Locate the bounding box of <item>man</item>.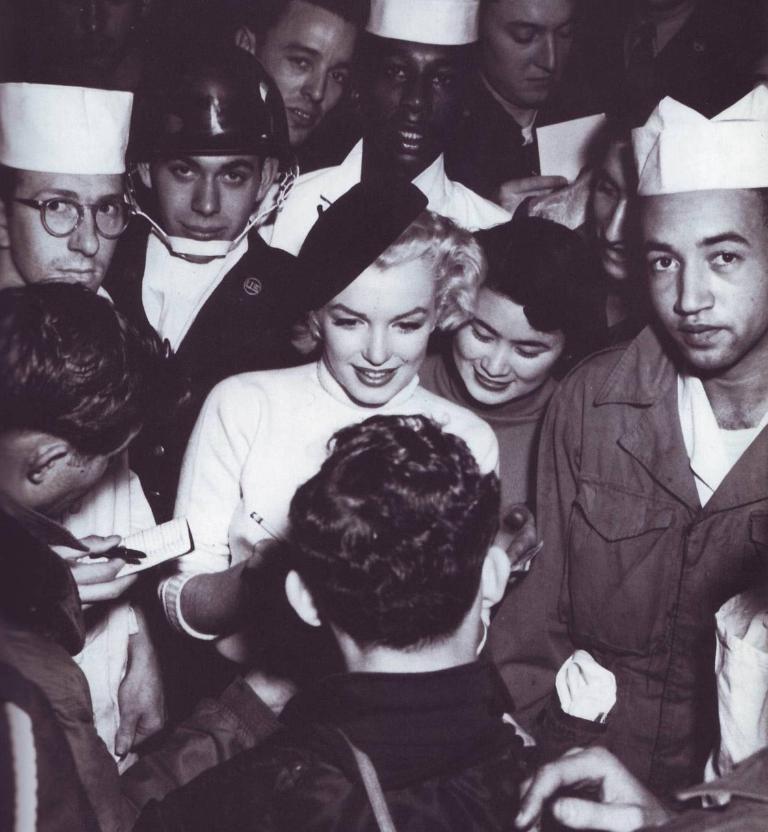
Bounding box: <region>102, 53, 326, 521</region>.
